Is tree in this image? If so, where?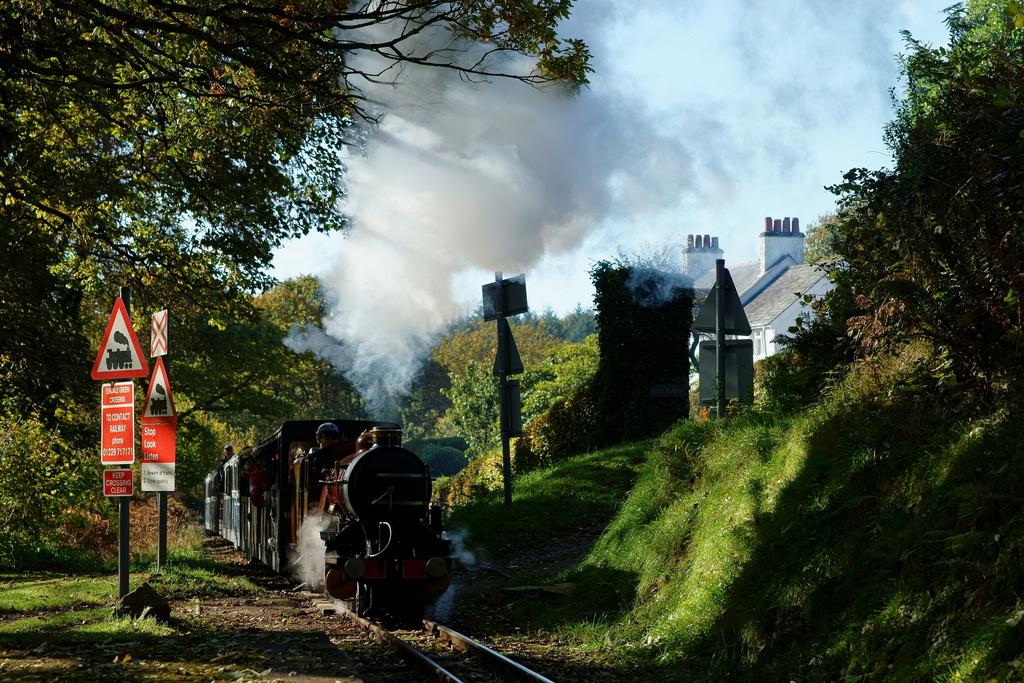
Yes, at x1=0, y1=0, x2=596, y2=334.
